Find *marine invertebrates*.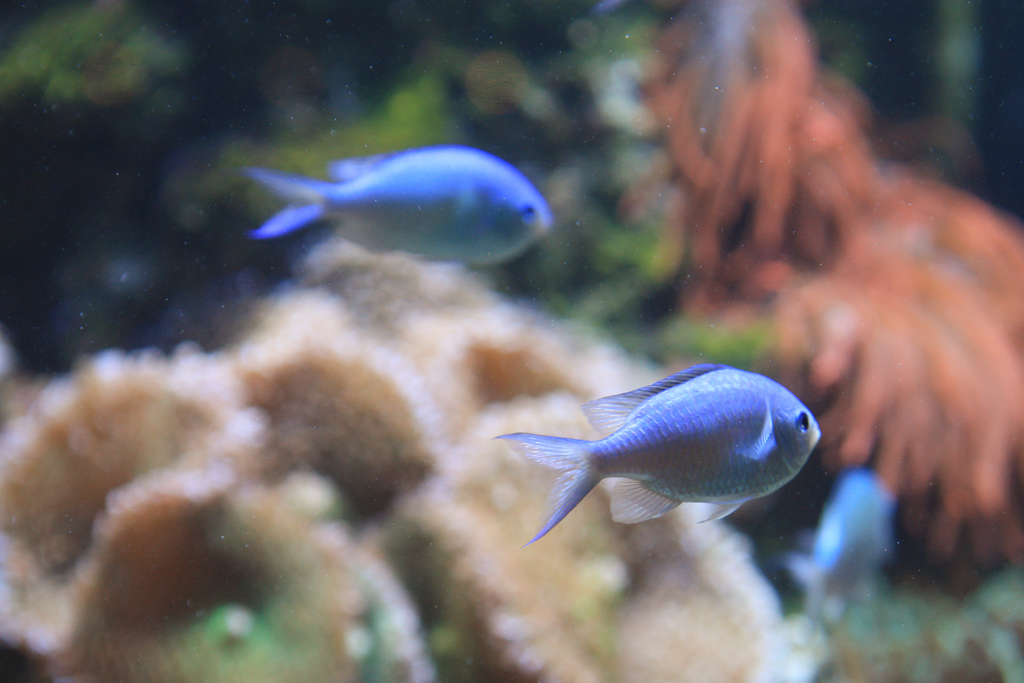
(x1=60, y1=146, x2=780, y2=675).
